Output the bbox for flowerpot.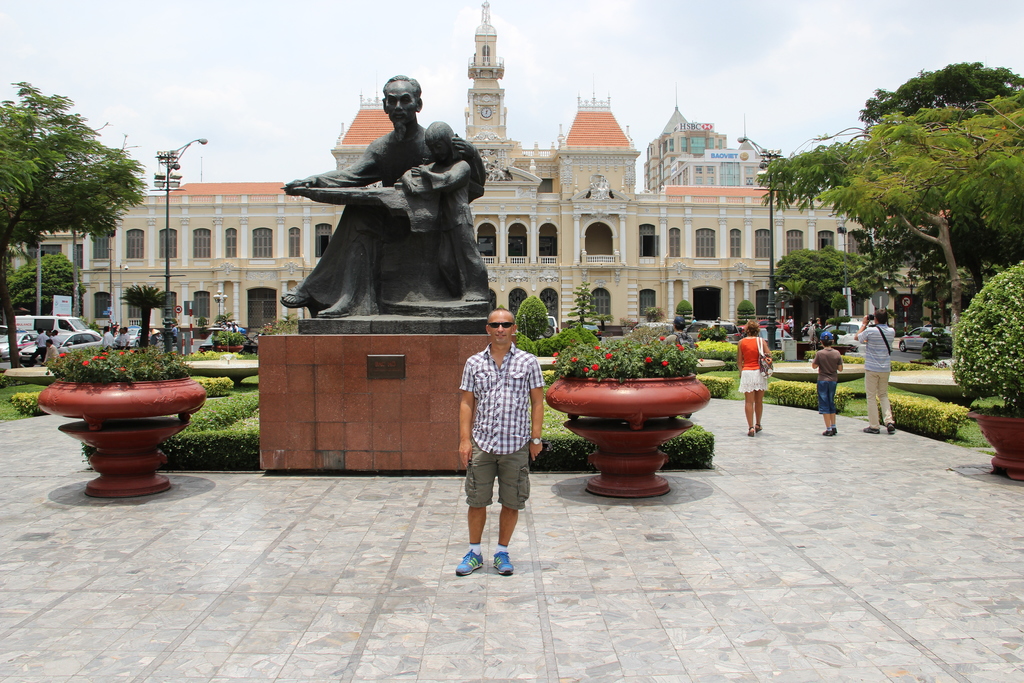
detection(558, 349, 713, 484).
